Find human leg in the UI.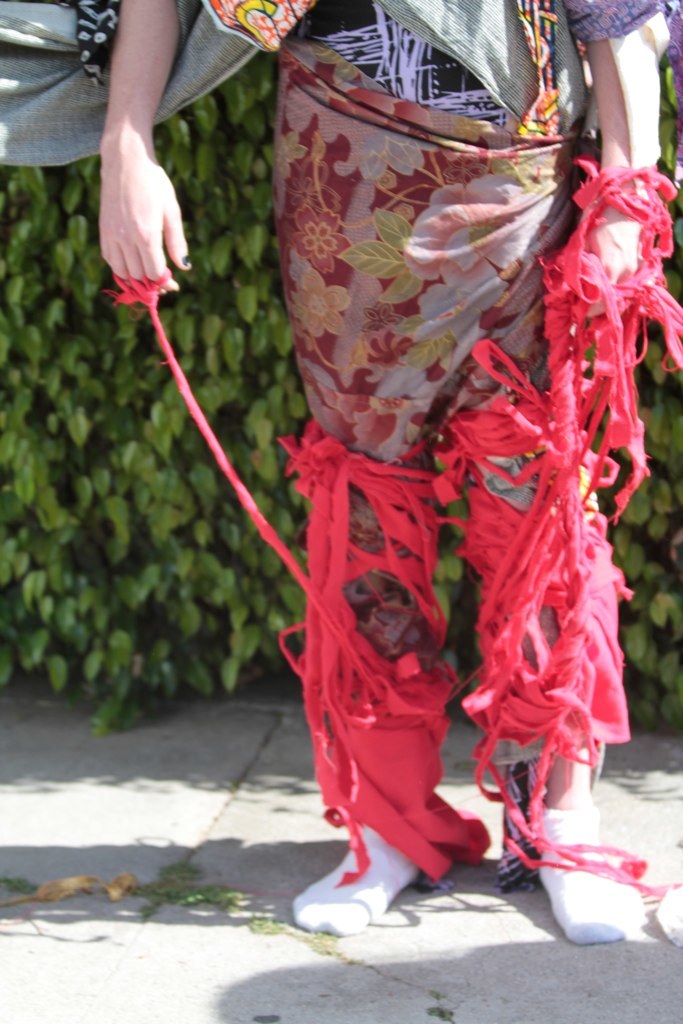
UI element at 284, 162, 437, 946.
